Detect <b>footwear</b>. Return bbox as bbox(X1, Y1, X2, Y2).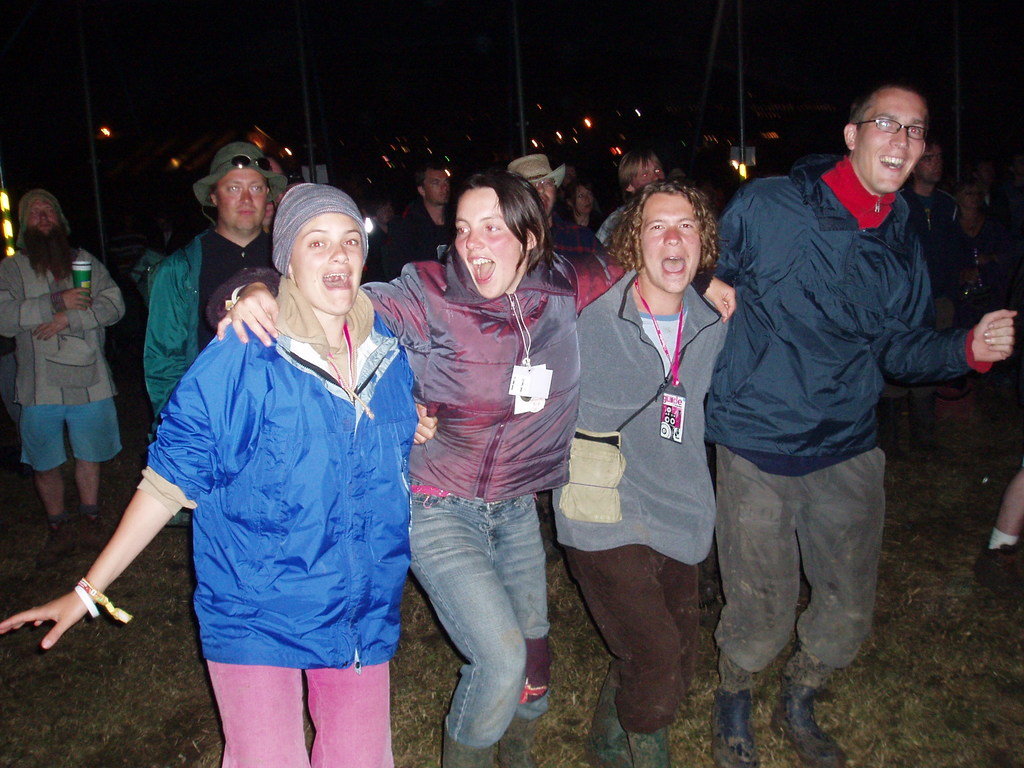
bbox(767, 685, 847, 767).
